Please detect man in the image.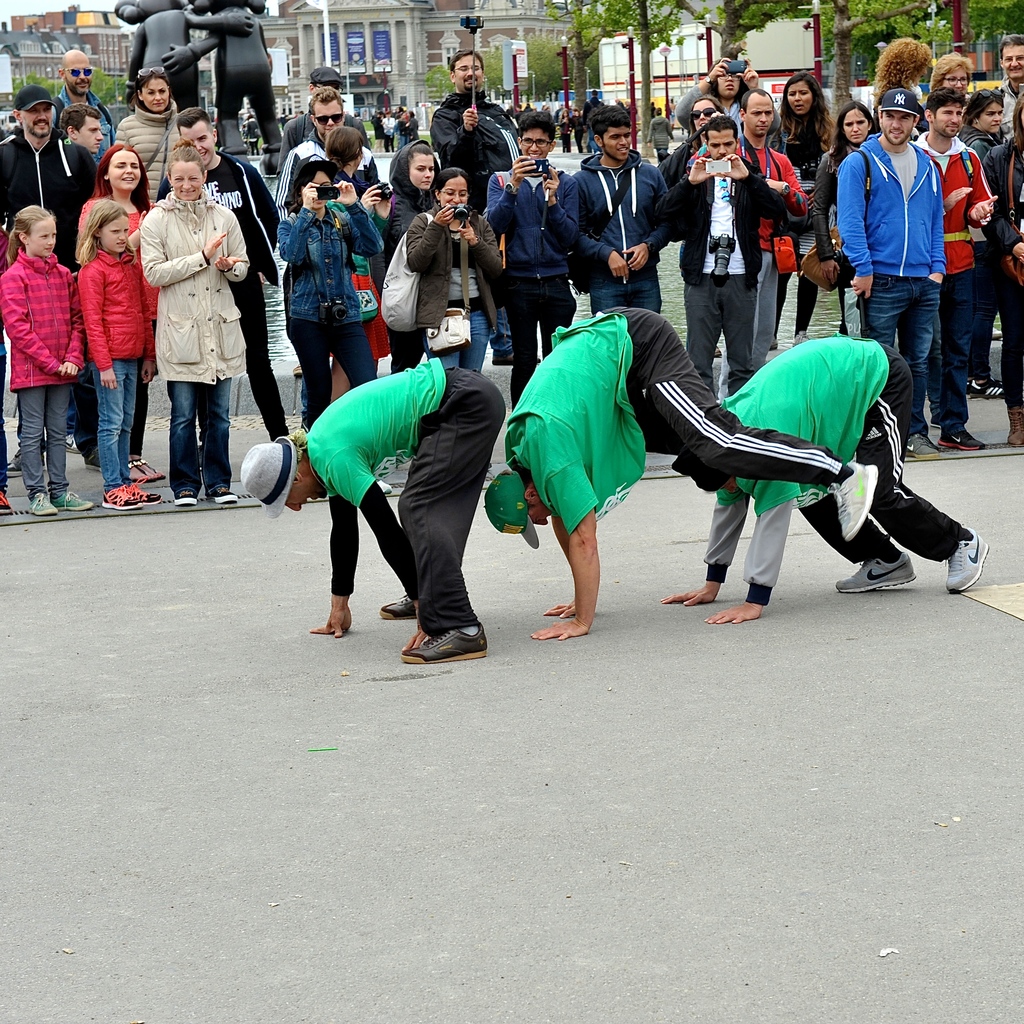
region(0, 84, 93, 471).
